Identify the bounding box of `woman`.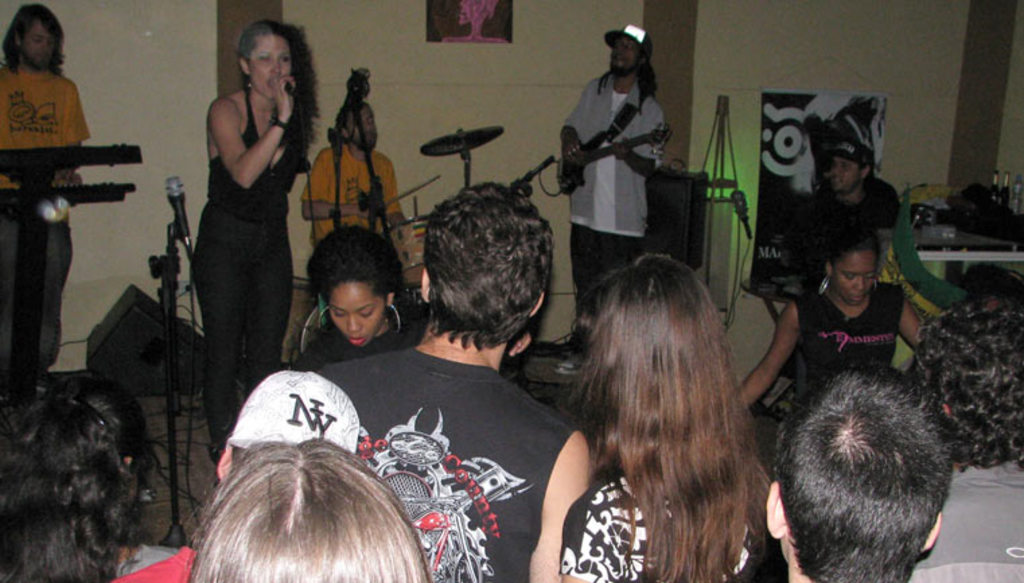
183,430,439,582.
